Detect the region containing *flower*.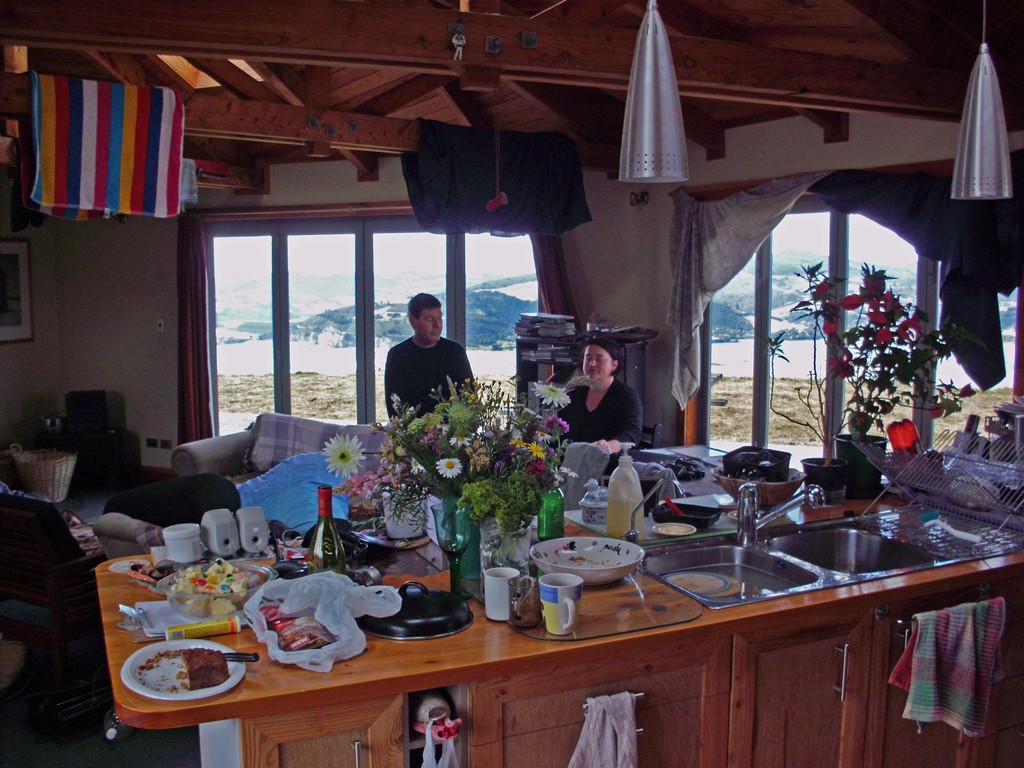
BBox(528, 383, 569, 404).
